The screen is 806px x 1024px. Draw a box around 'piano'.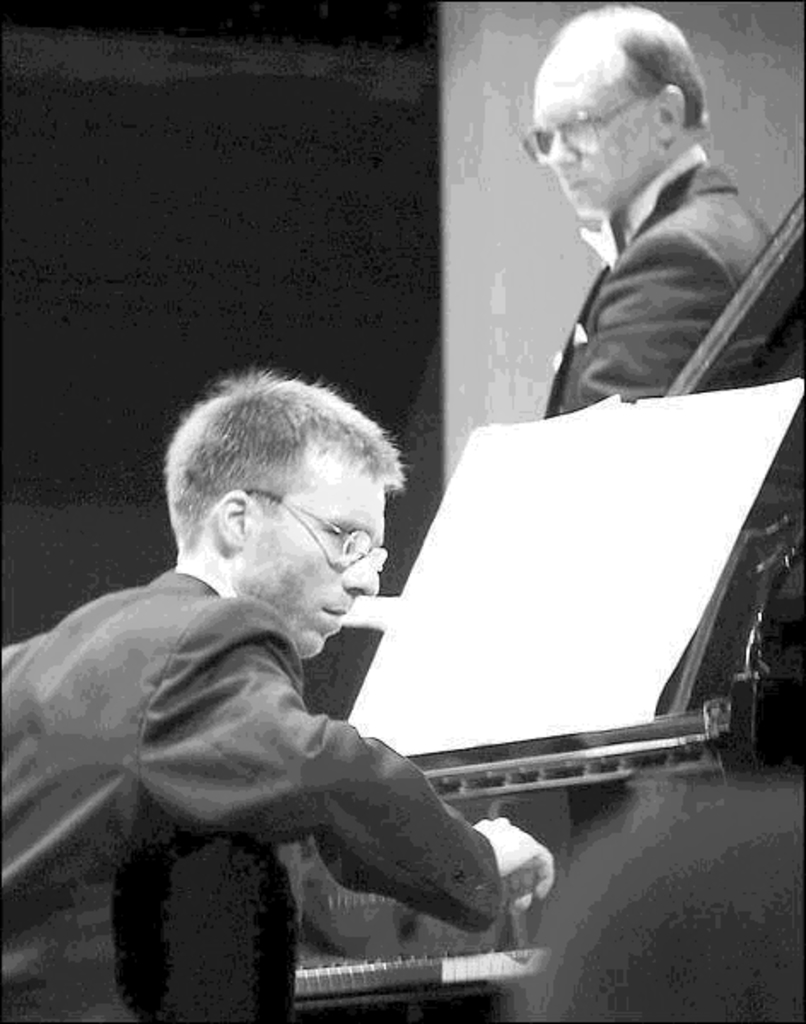
<bbox>258, 918, 579, 1012</bbox>.
